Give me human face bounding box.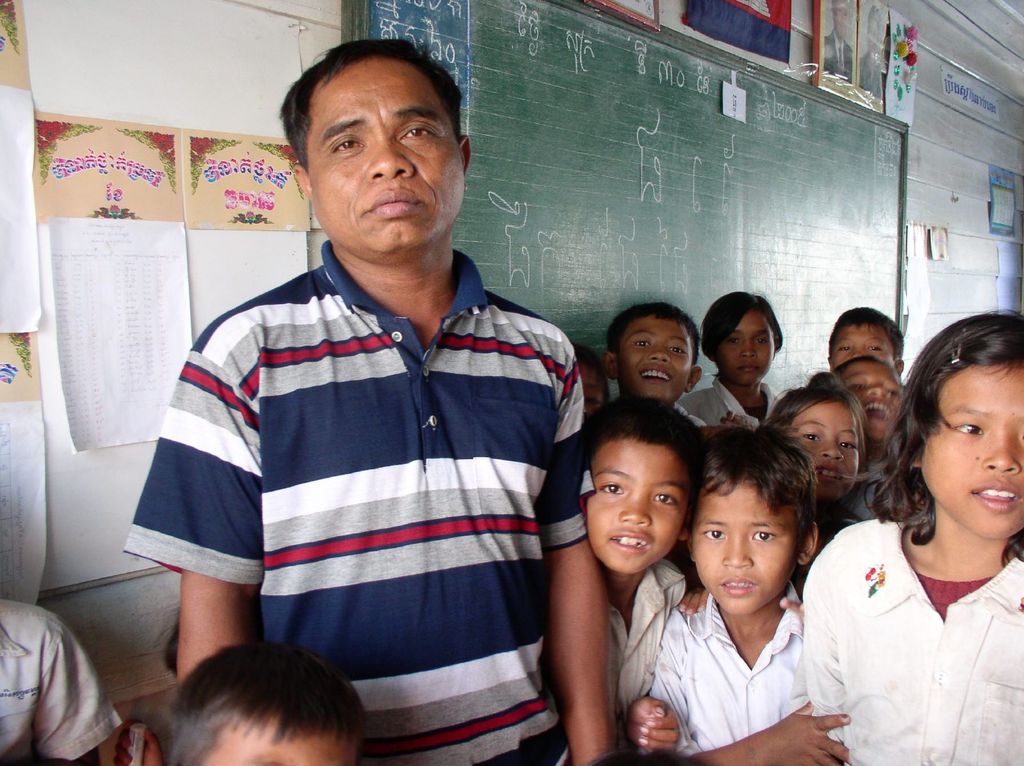
box(916, 360, 1023, 536).
